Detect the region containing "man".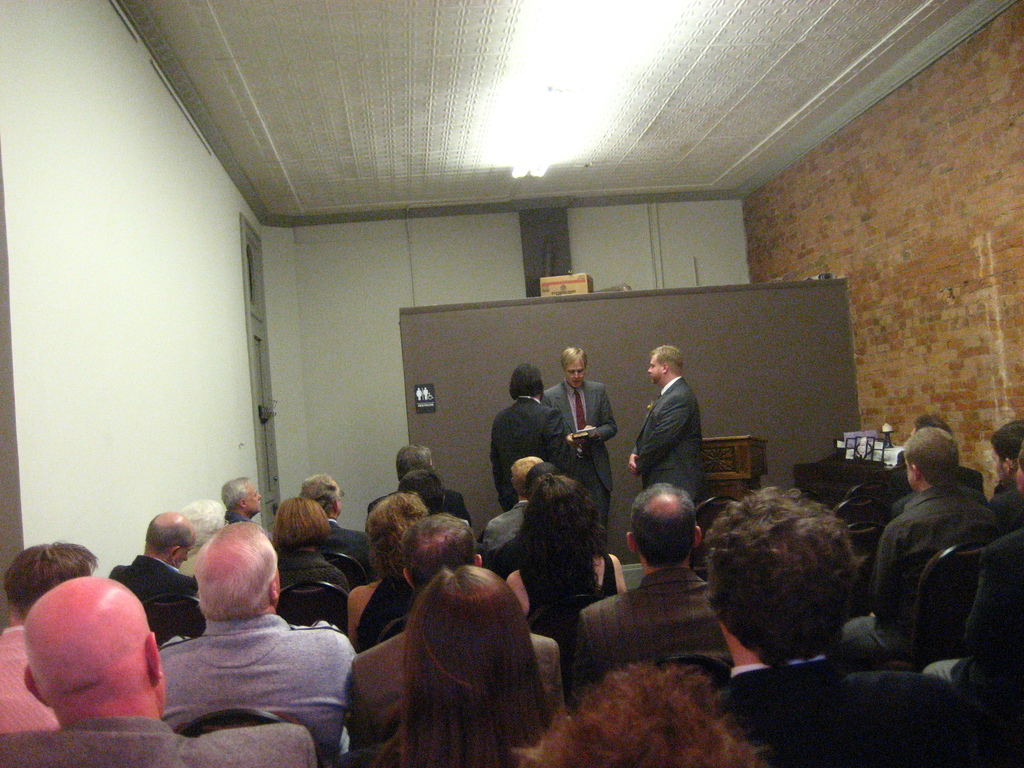
(221, 466, 268, 532).
